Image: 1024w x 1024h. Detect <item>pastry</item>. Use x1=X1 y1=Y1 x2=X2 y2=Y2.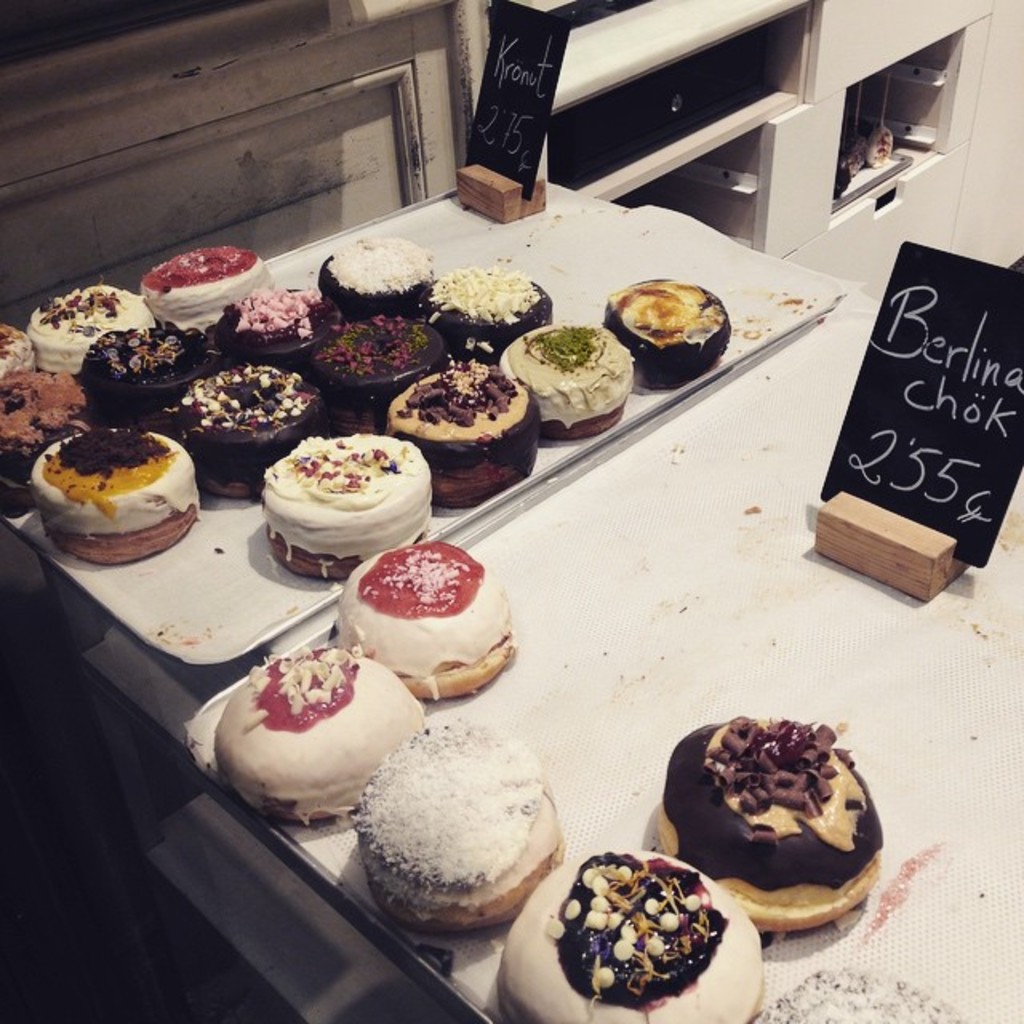
x1=493 y1=325 x2=627 y2=442.
